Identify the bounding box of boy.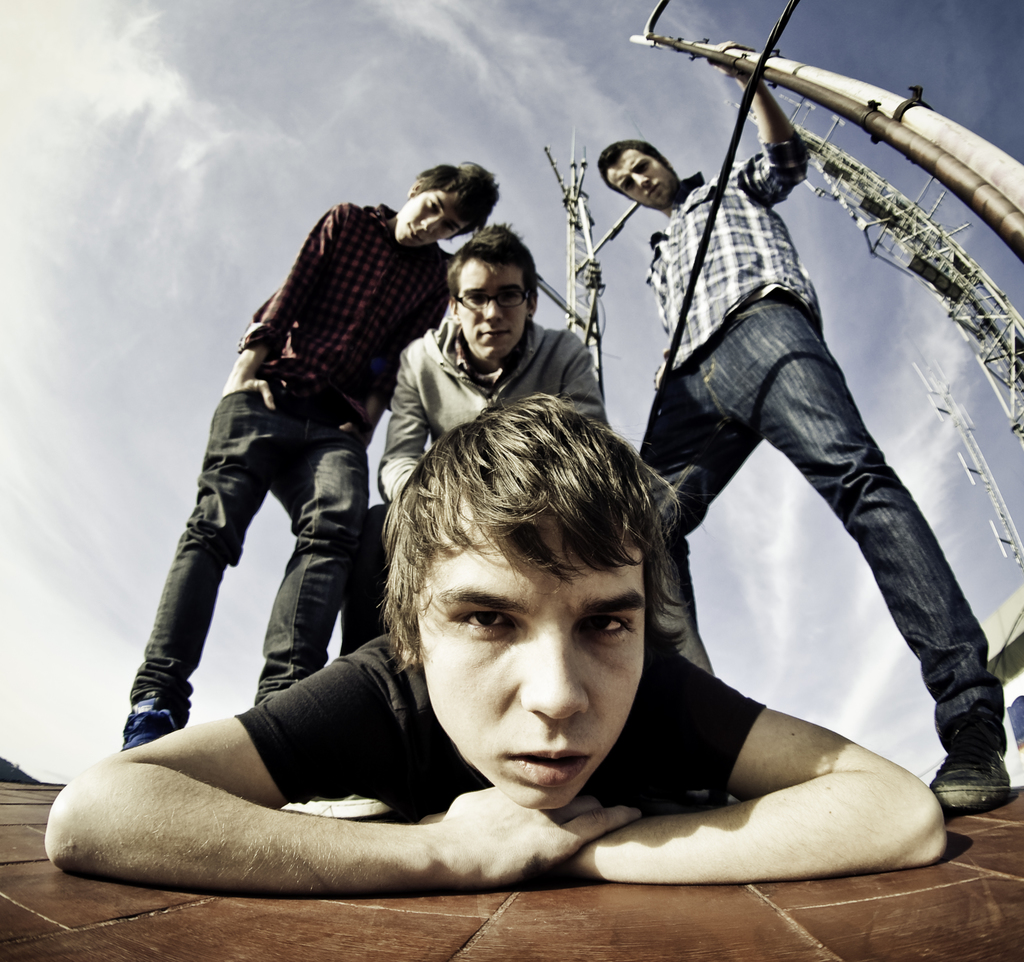
(left=123, top=163, right=501, bottom=748).
